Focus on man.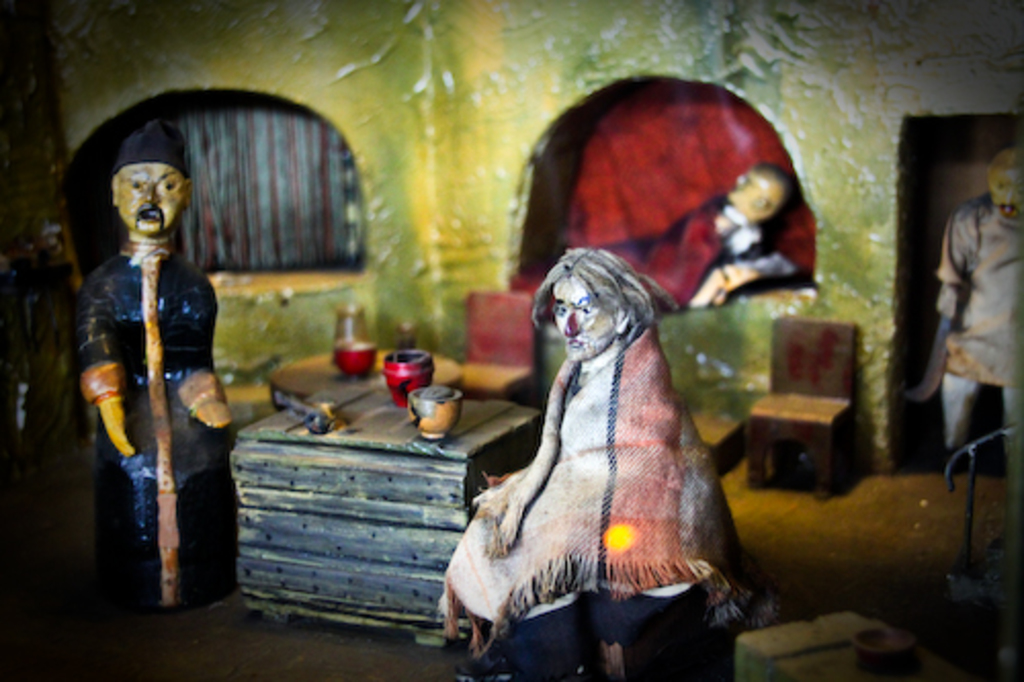
Focused at x1=600 y1=160 x2=803 y2=315.
